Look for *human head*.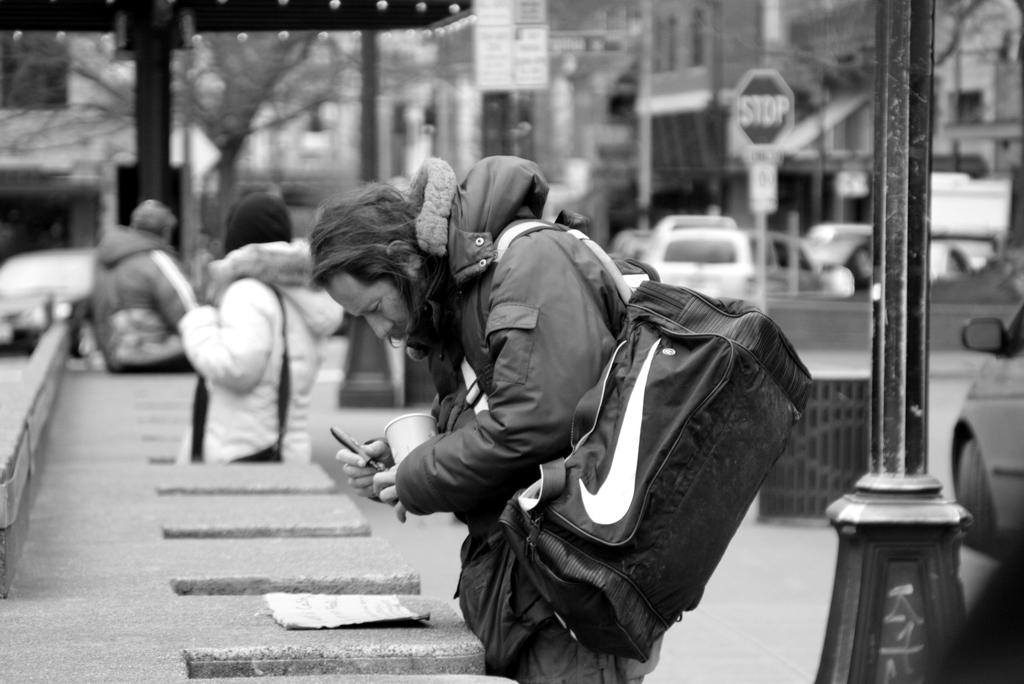
Found: (221, 186, 292, 251).
